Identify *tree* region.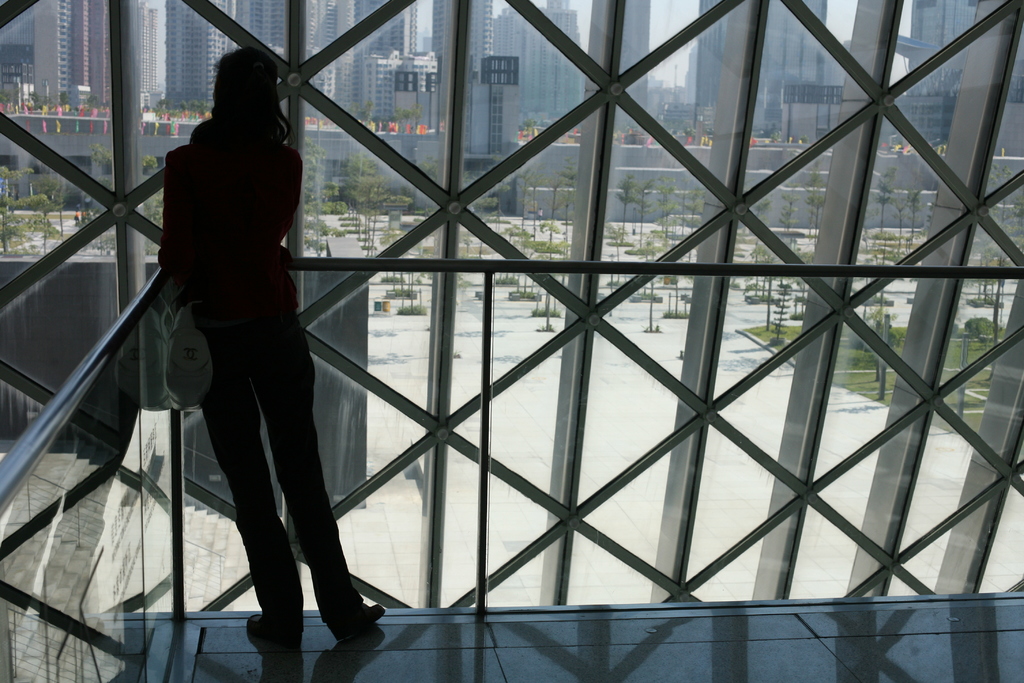
Region: <bbox>542, 171, 562, 259</bbox>.
